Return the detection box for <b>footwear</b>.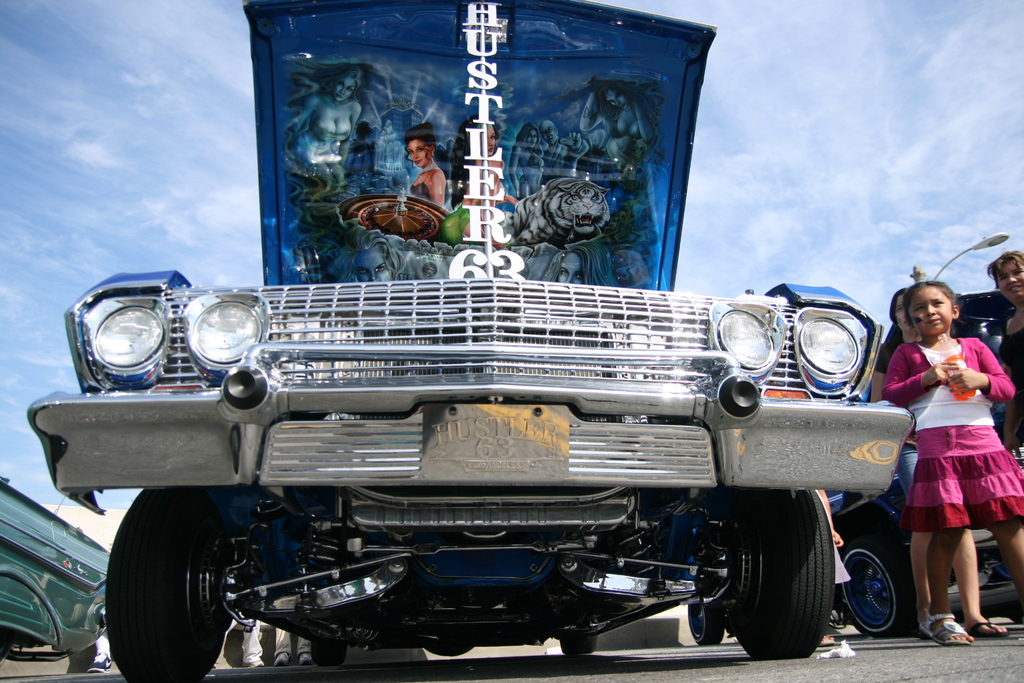
bbox=[973, 620, 1012, 642].
